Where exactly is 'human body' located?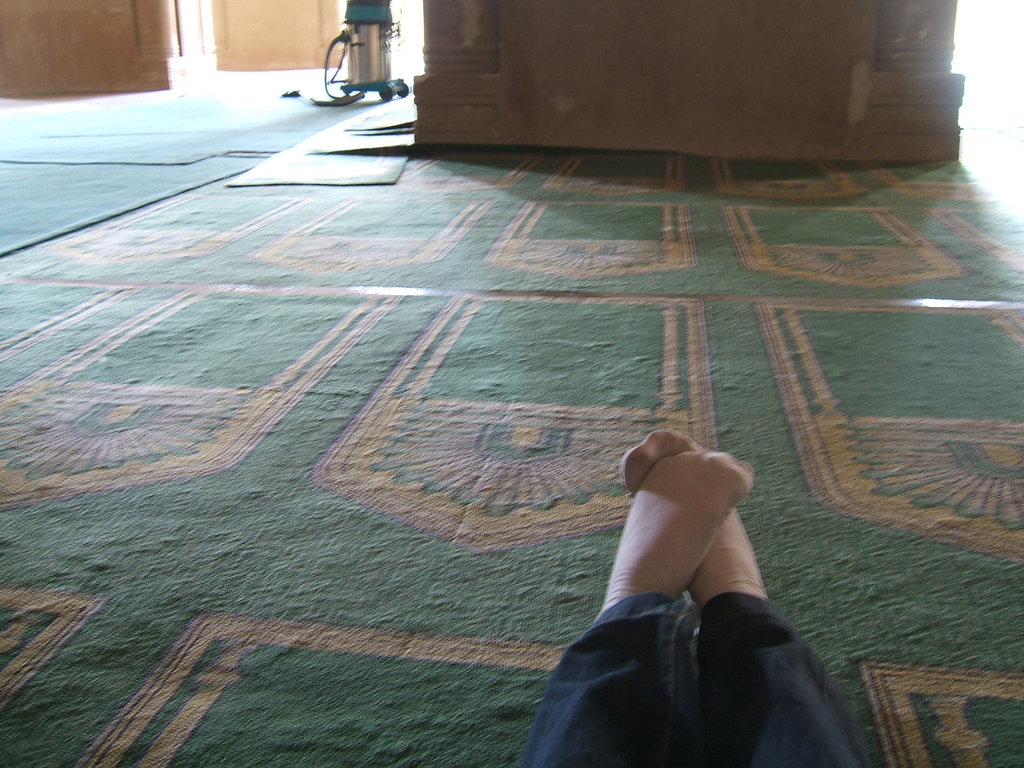
Its bounding box is region(516, 428, 868, 767).
